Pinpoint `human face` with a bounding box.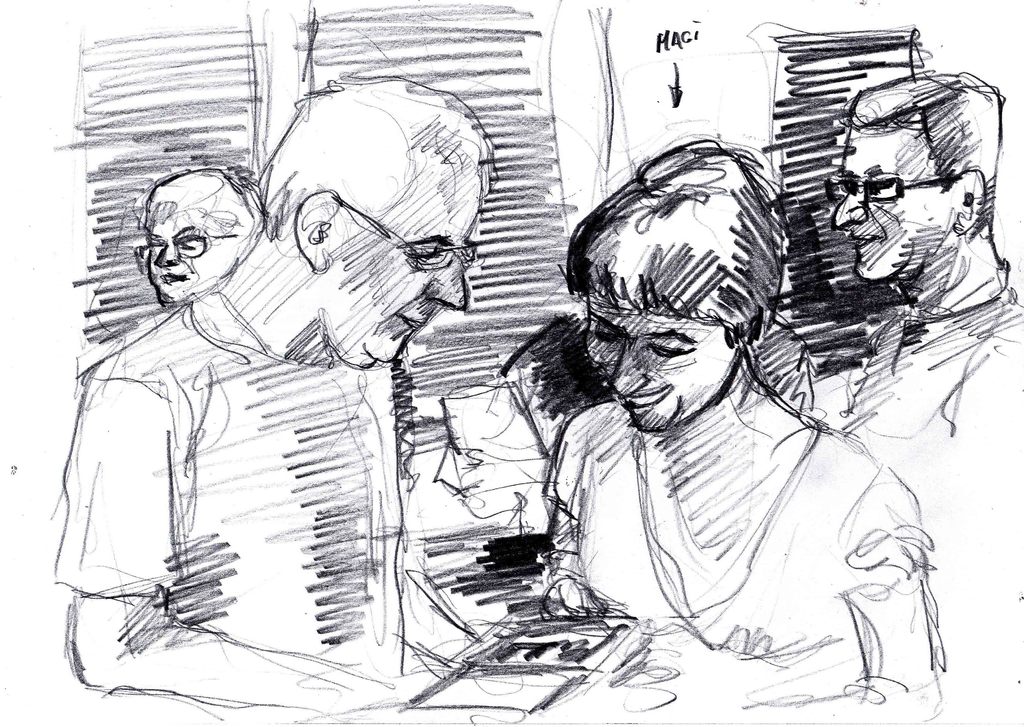
{"x1": 586, "y1": 298, "x2": 726, "y2": 429}.
